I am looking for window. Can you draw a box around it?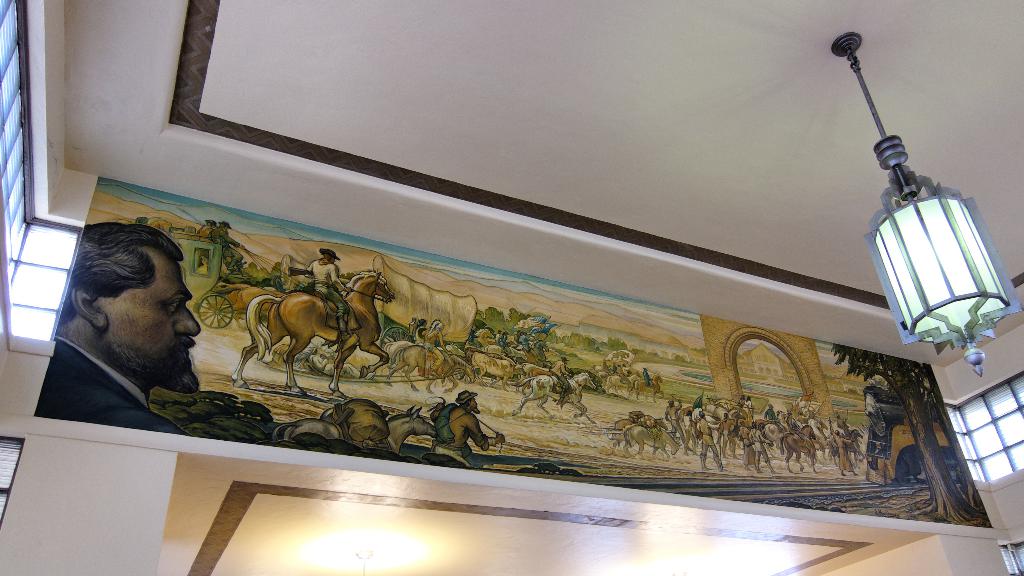
Sure, the bounding box is bbox(0, 0, 83, 356).
